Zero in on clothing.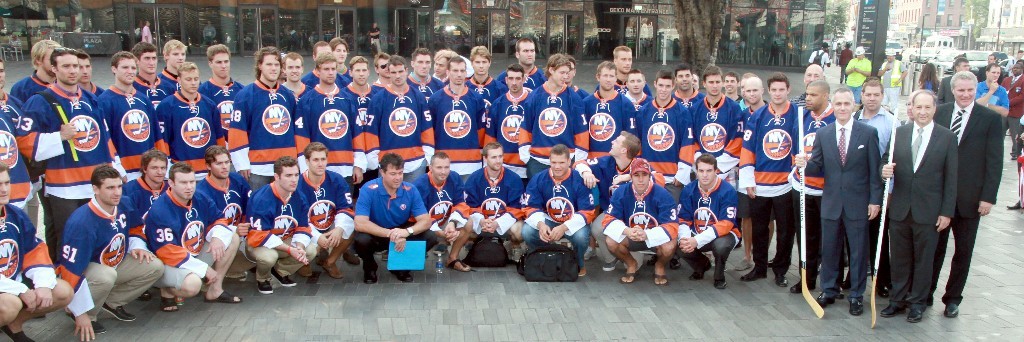
Zeroed in: detection(354, 163, 418, 269).
